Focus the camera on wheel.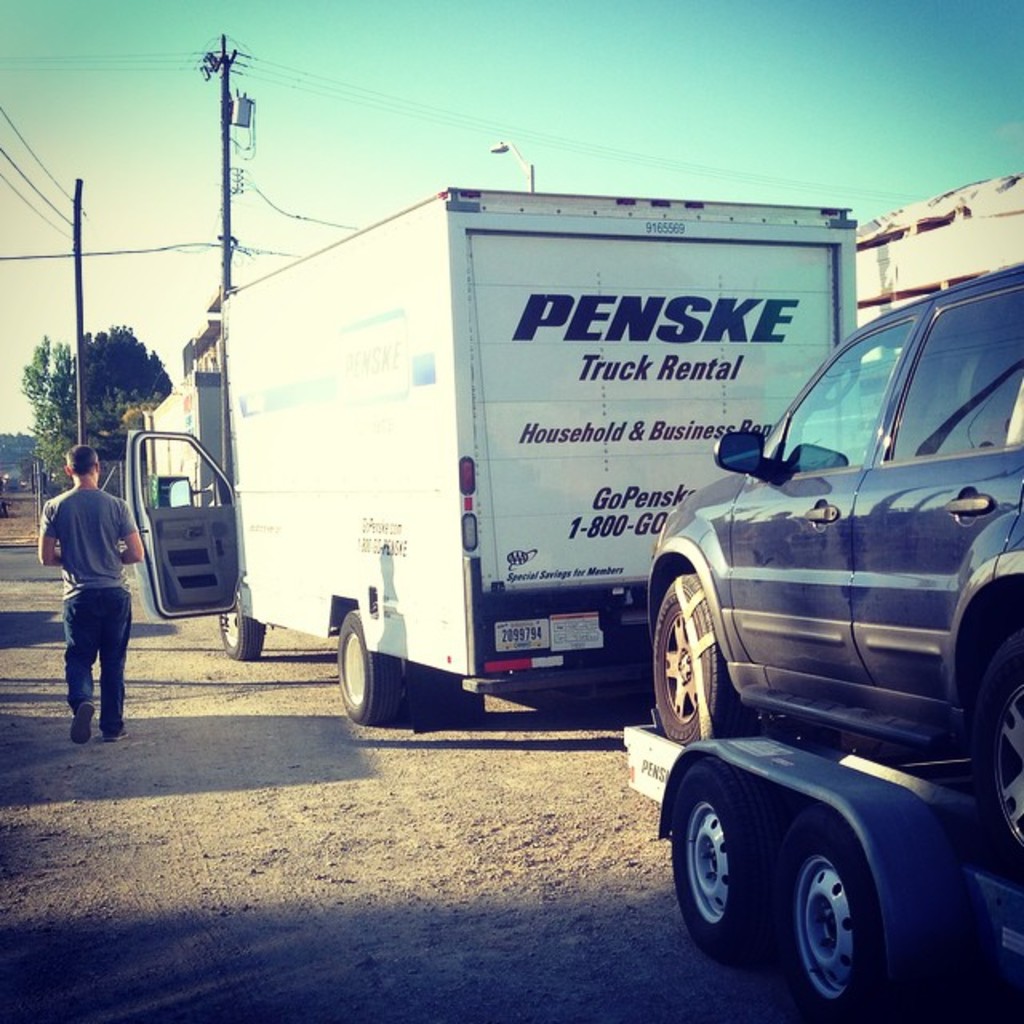
Focus region: [left=336, top=613, right=414, bottom=730].
